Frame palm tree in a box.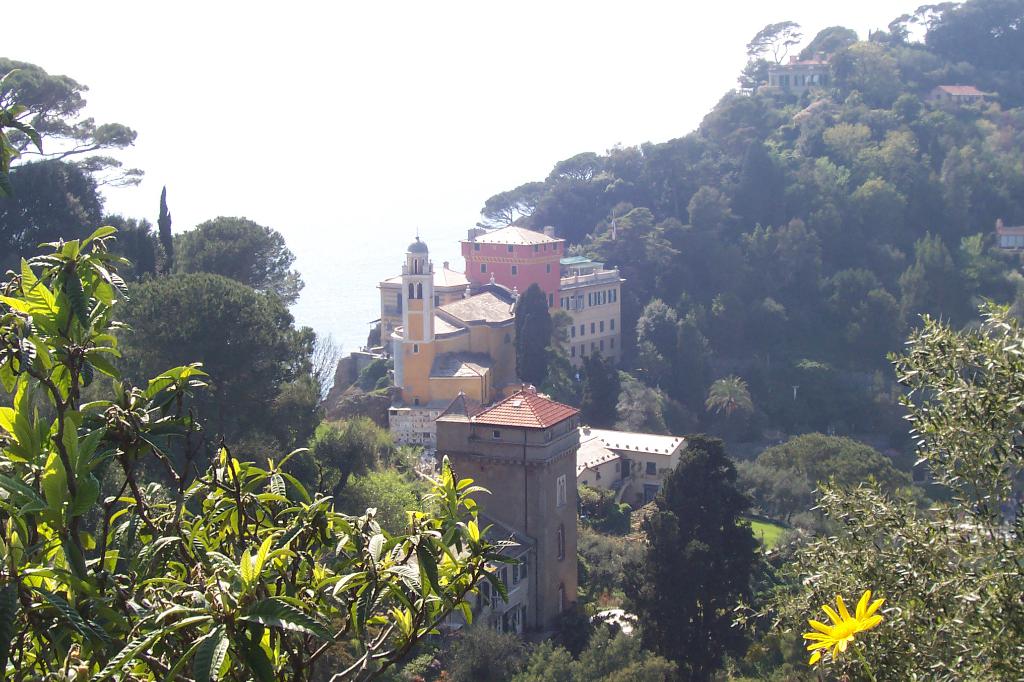
box(477, 166, 575, 292).
